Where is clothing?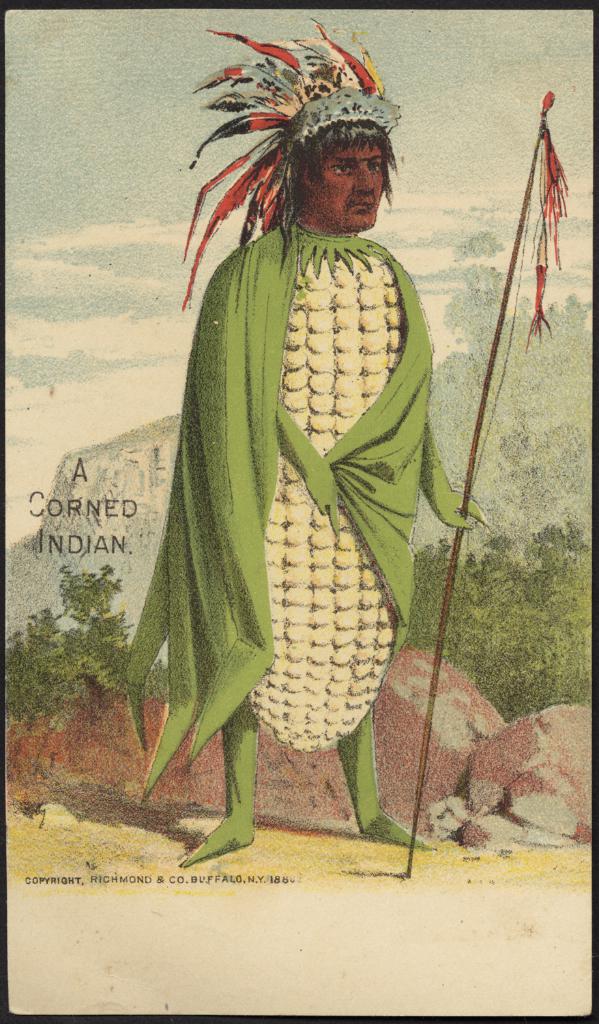
(130, 103, 478, 866).
